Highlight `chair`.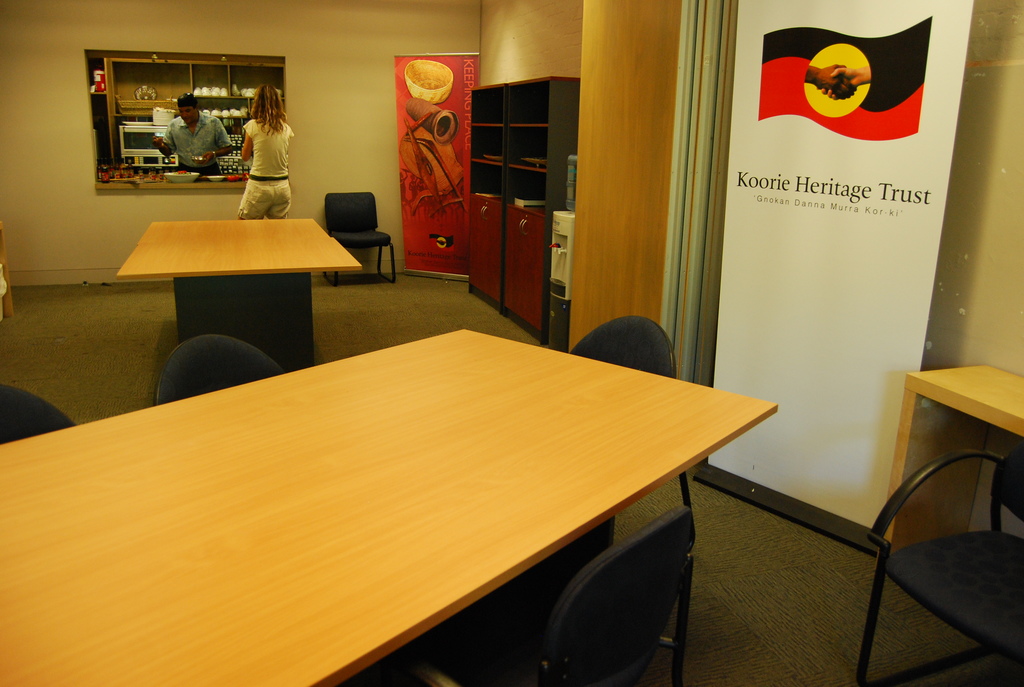
Highlighted region: [508, 313, 692, 610].
